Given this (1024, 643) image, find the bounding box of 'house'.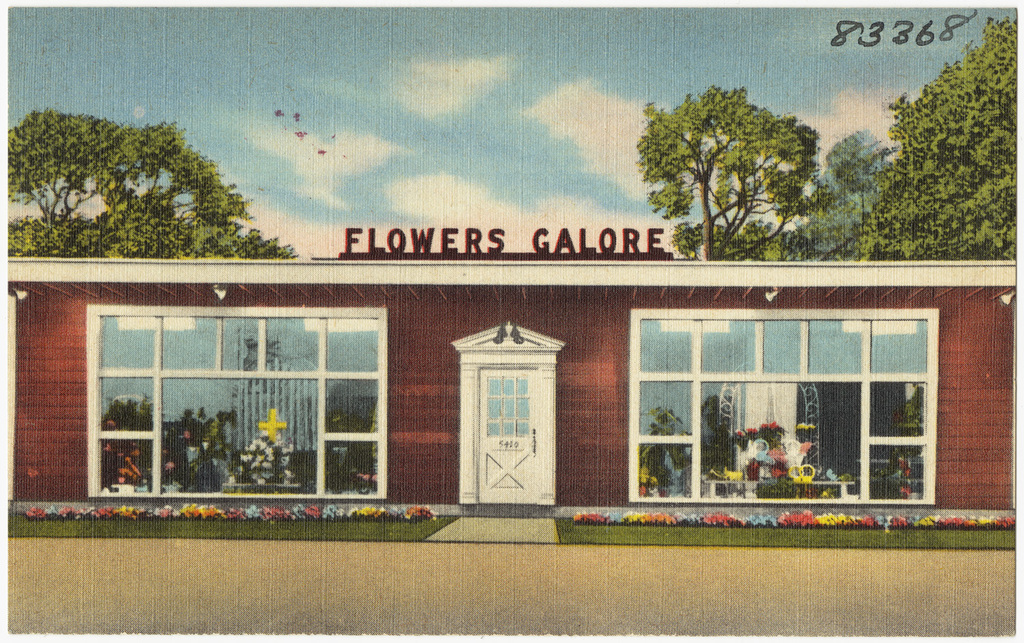
bbox=[2, 242, 1016, 532].
